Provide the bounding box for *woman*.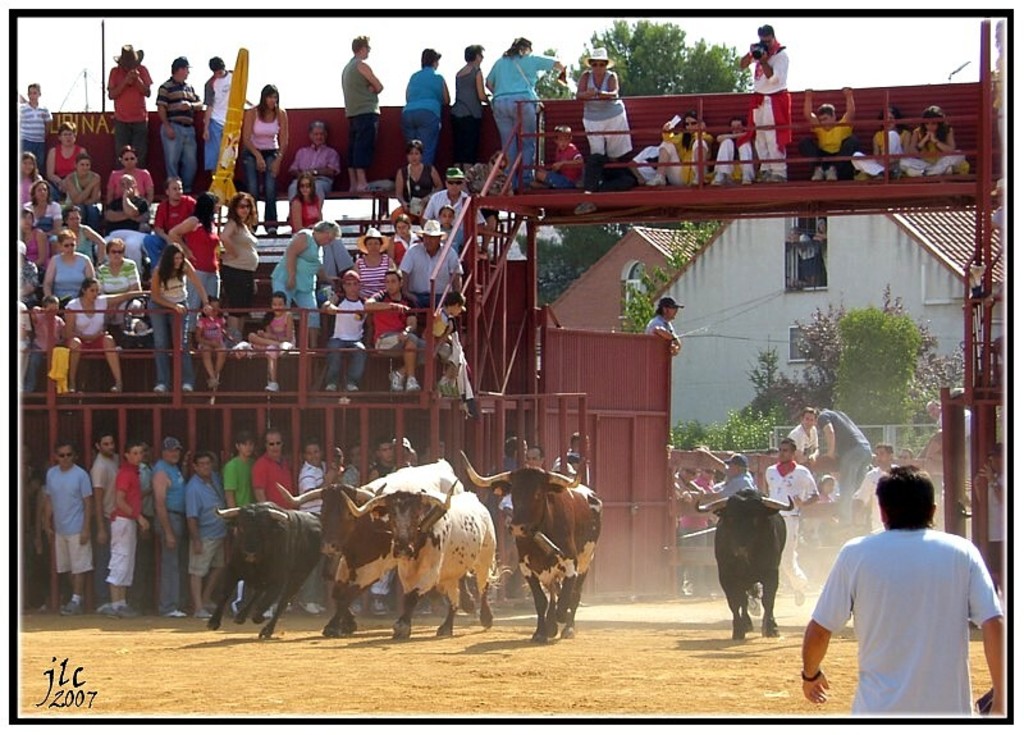
rect(897, 106, 972, 178).
